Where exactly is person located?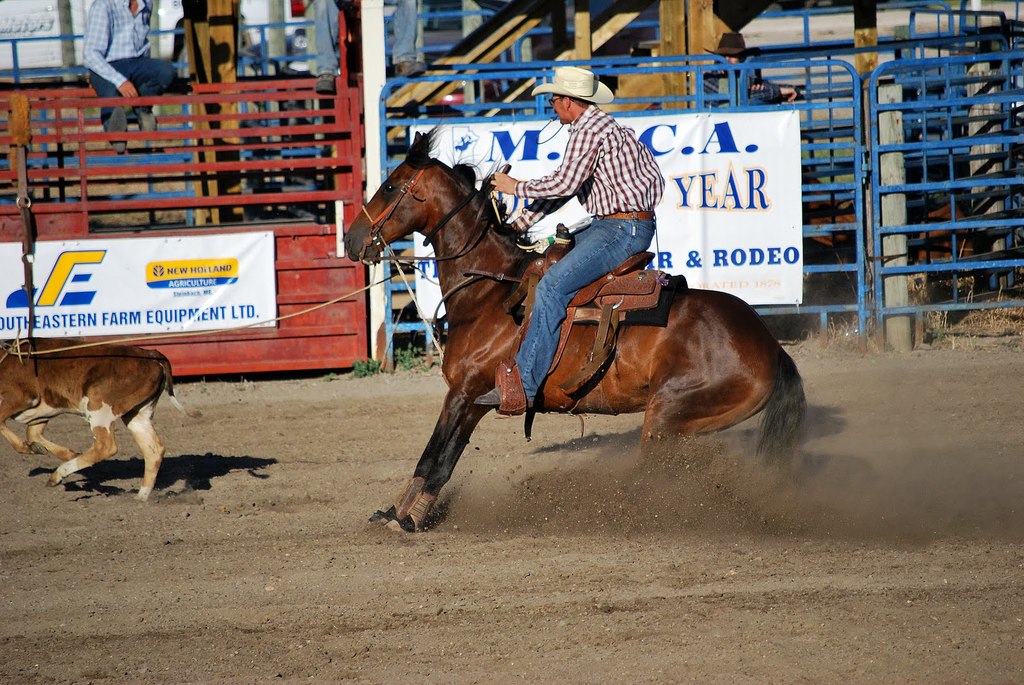
Its bounding box is bbox=[473, 65, 664, 403].
